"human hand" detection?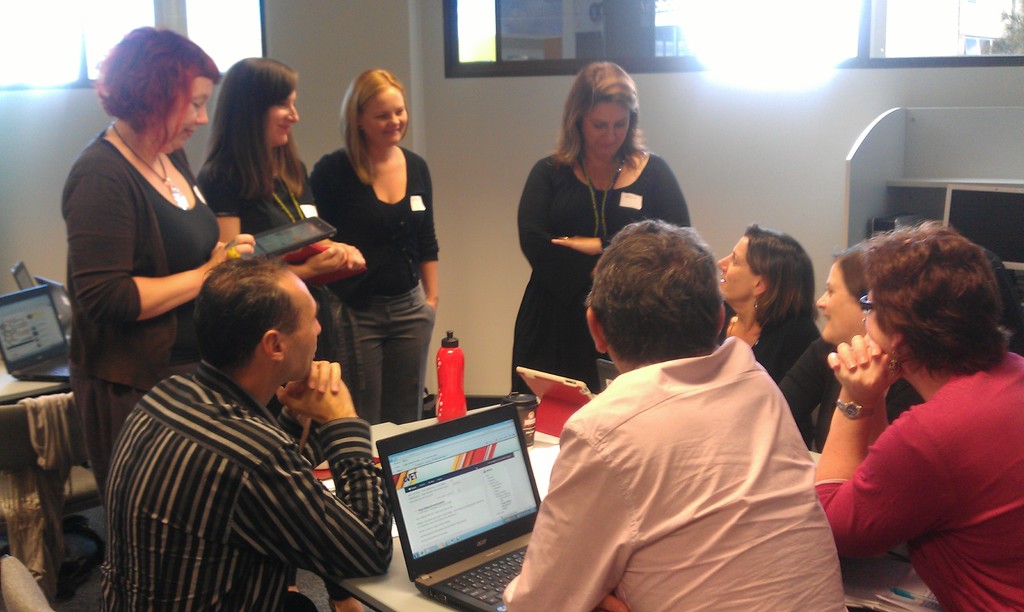
(333,241,365,271)
